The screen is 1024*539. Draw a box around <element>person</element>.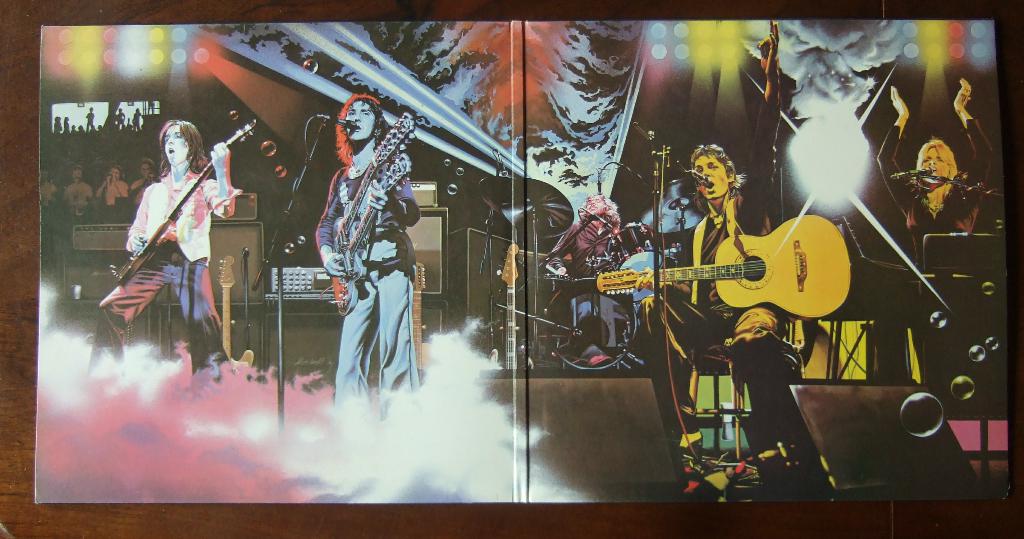
select_region(876, 81, 1002, 329).
